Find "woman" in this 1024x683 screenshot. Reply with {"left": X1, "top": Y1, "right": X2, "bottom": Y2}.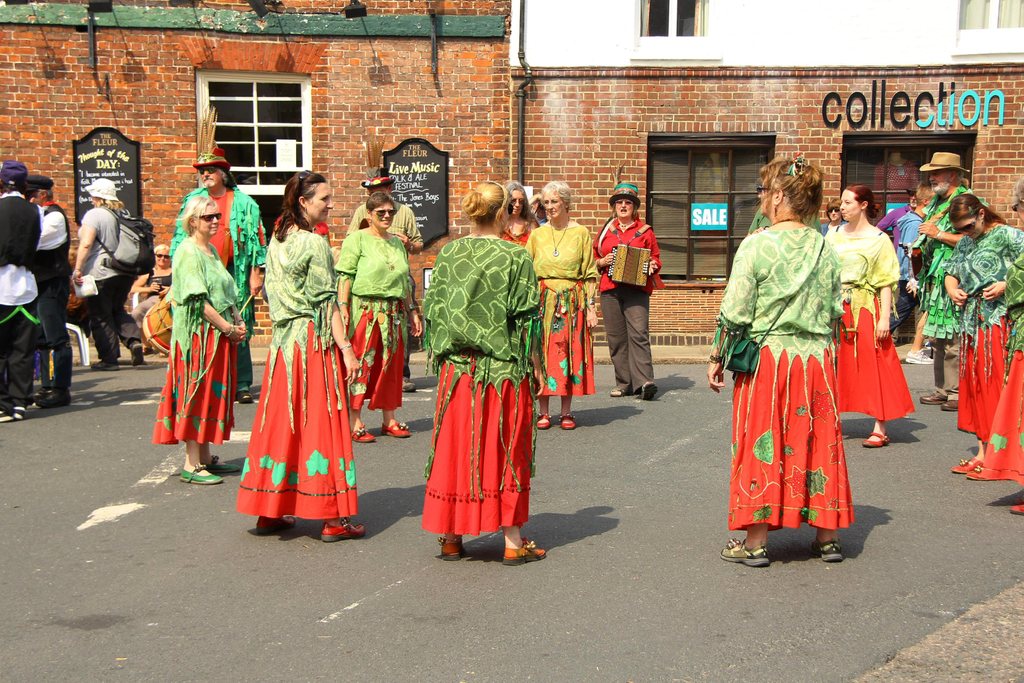
{"left": 239, "top": 256, "right": 358, "bottom": 523}.
